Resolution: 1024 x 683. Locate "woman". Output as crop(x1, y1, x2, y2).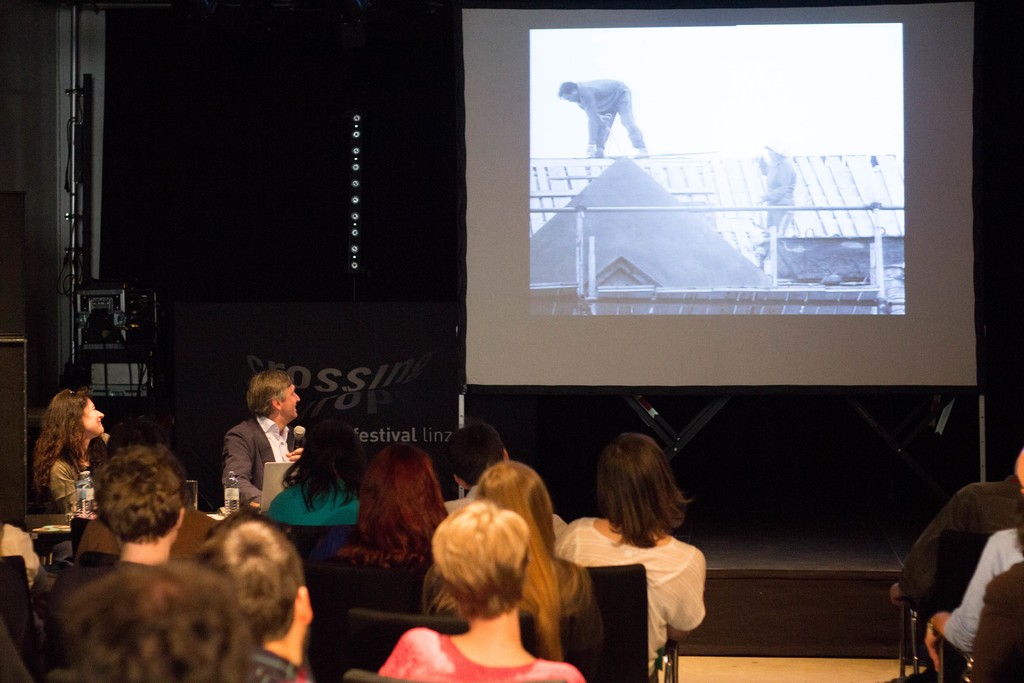
crop(328, 441, 447, 575).
